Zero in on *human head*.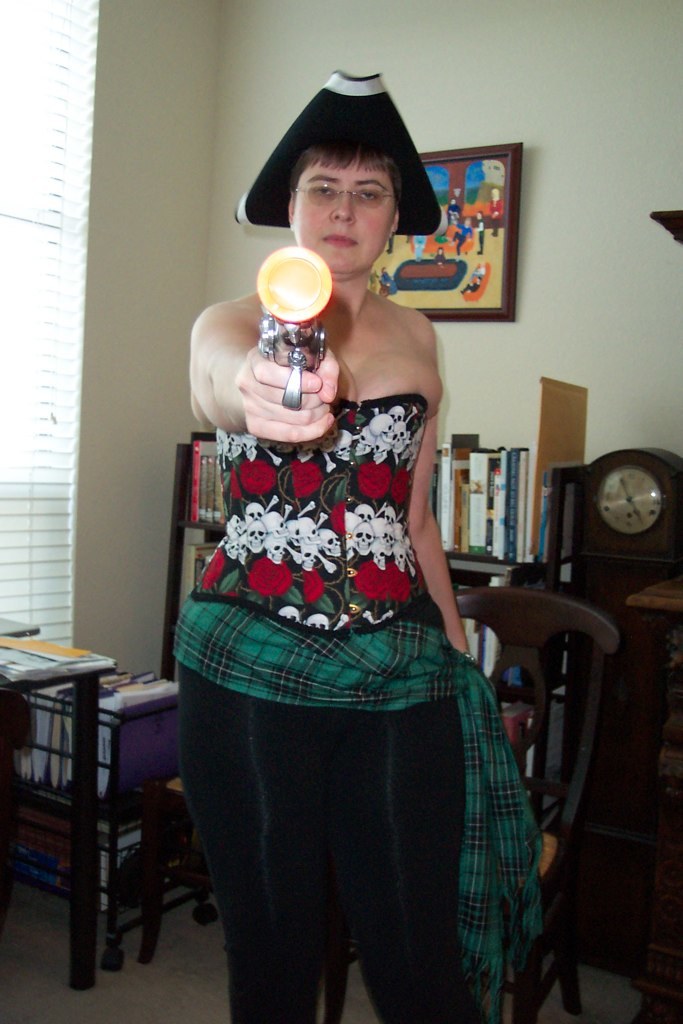
Zeroed in: <bbox>279, 145, 403, 284</bbox>.
